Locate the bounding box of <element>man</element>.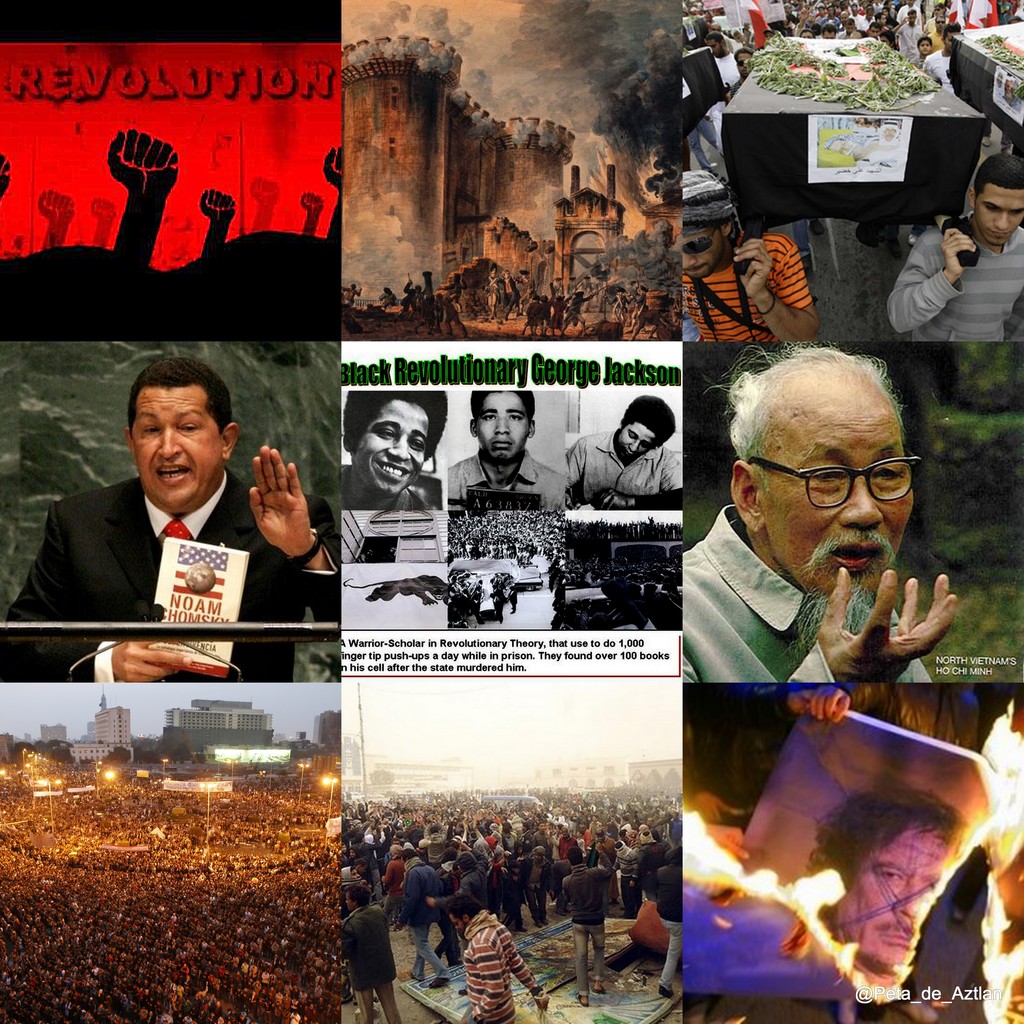
Bounding box: bbox=[337, 282, 362, 306].
